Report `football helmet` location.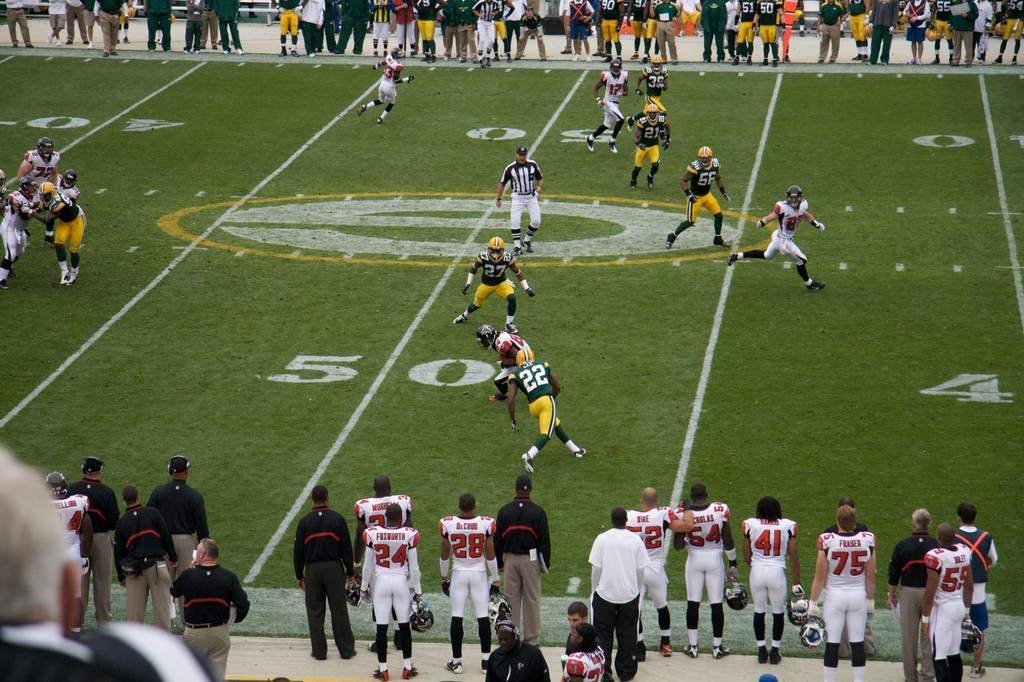
Report: [476, 325, 501, 351].
